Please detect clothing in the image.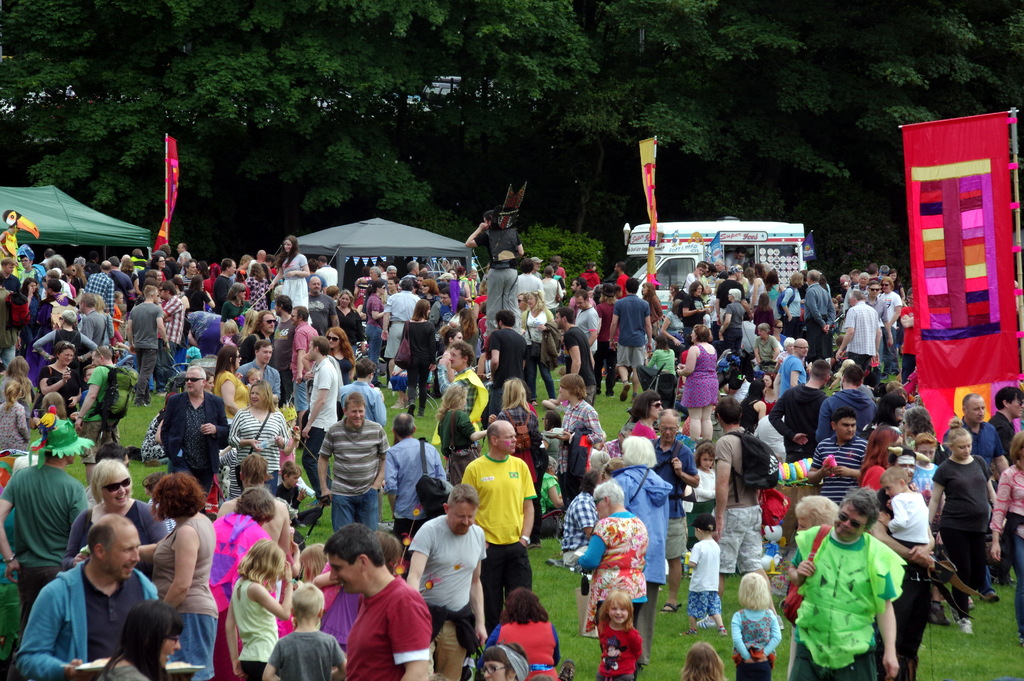
rect(812, 384, 876, 443).
